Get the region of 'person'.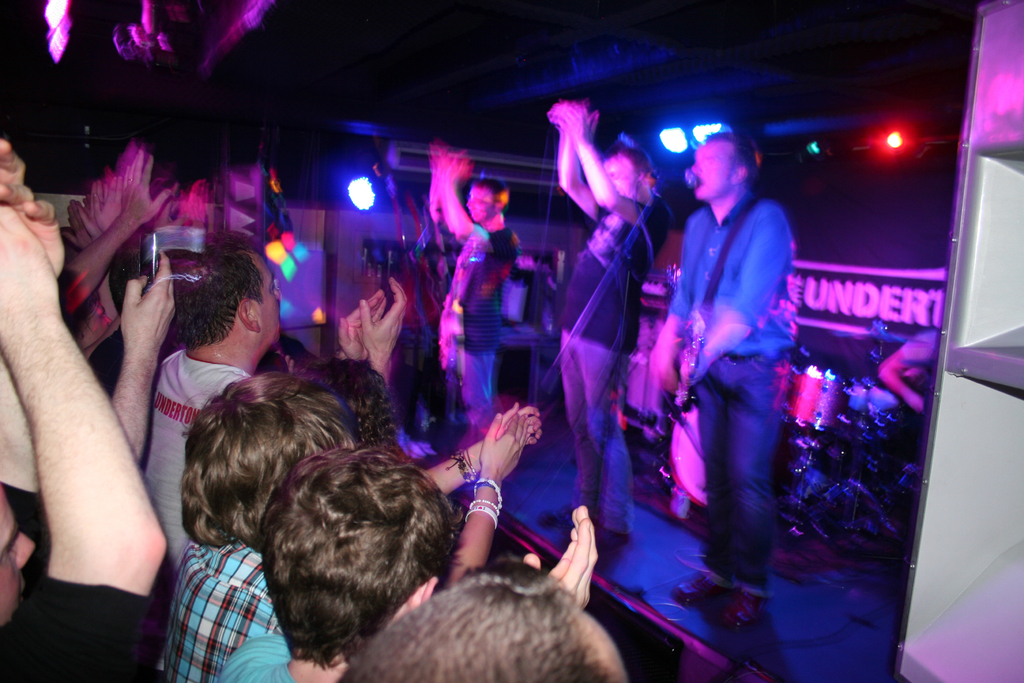
Rect(335, 503, 596, 682).
